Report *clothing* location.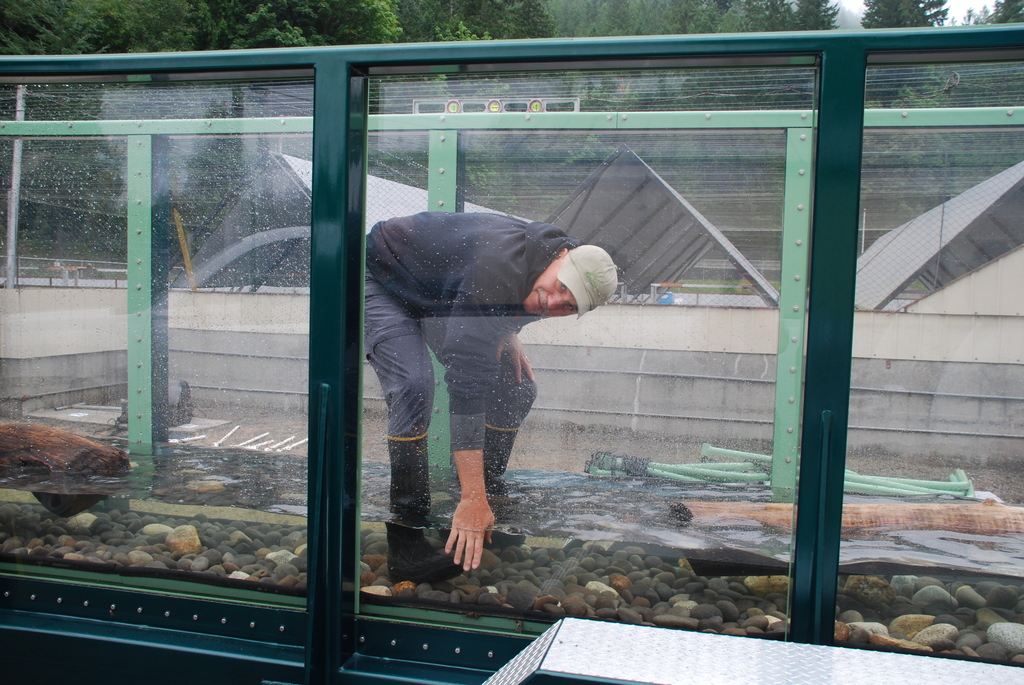
Report: <bbox>349, 156, 584, 560</bbox>.
